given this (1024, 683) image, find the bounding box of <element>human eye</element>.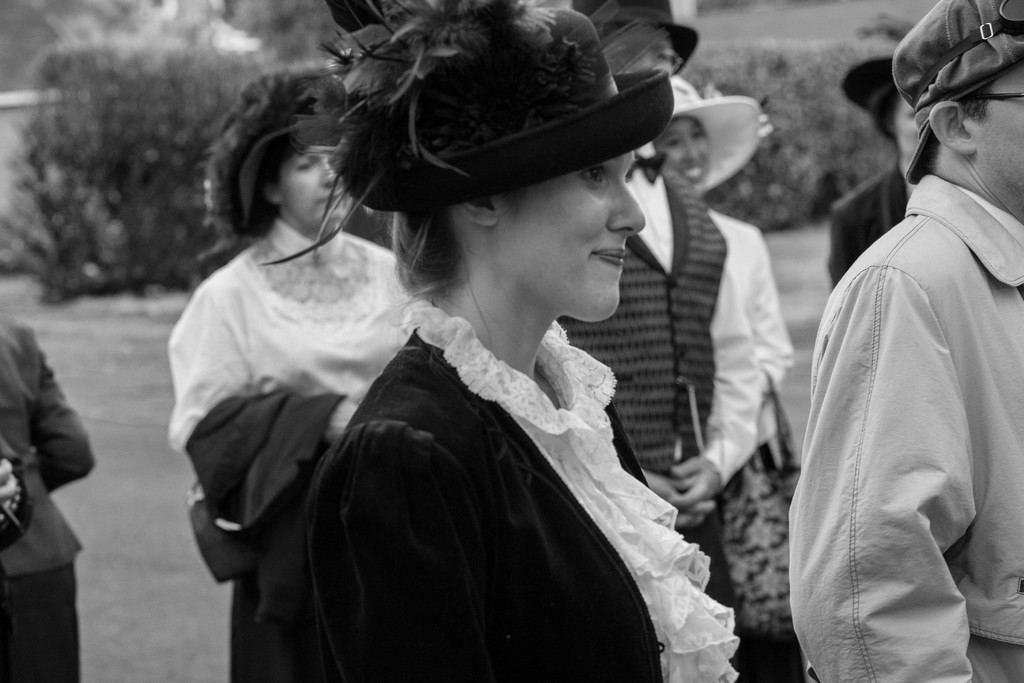
296 161 311 175.
